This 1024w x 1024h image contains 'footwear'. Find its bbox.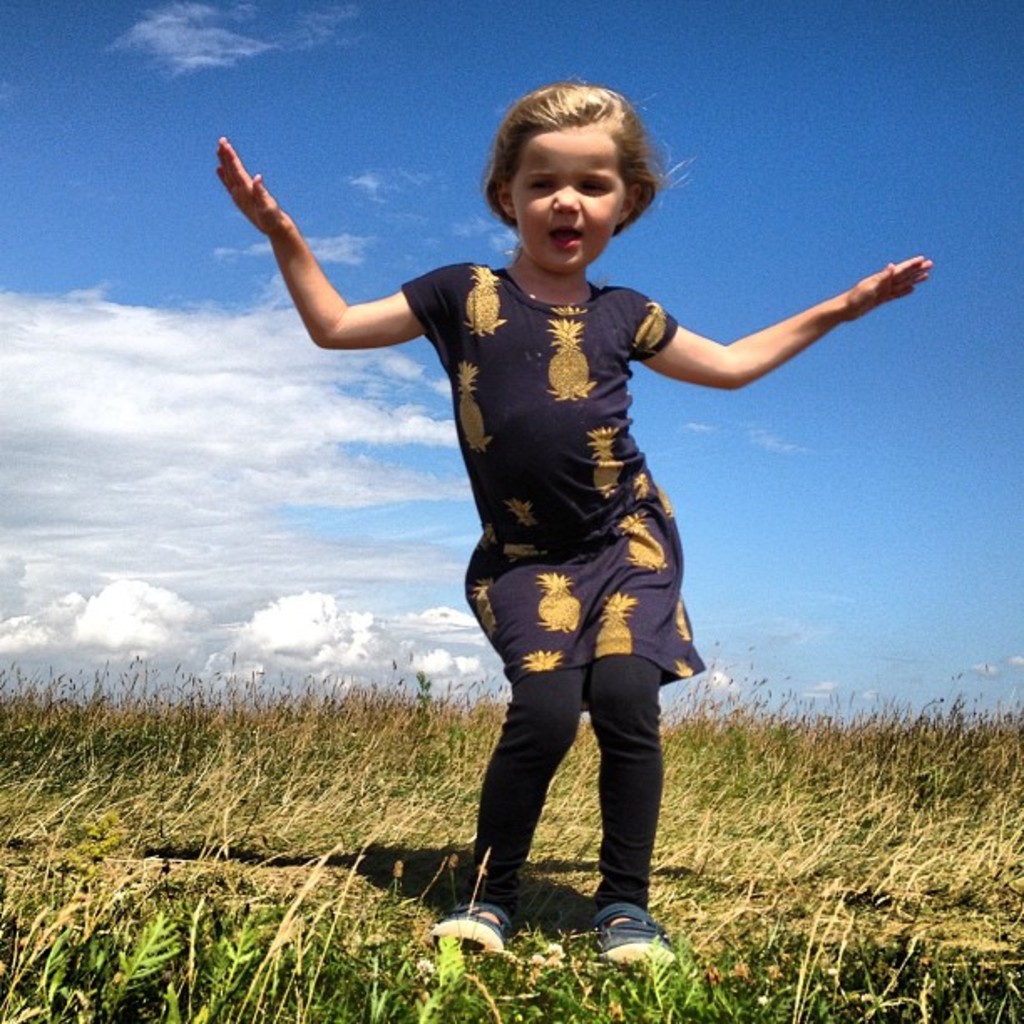
BBox(422, 897, 515, 954).
